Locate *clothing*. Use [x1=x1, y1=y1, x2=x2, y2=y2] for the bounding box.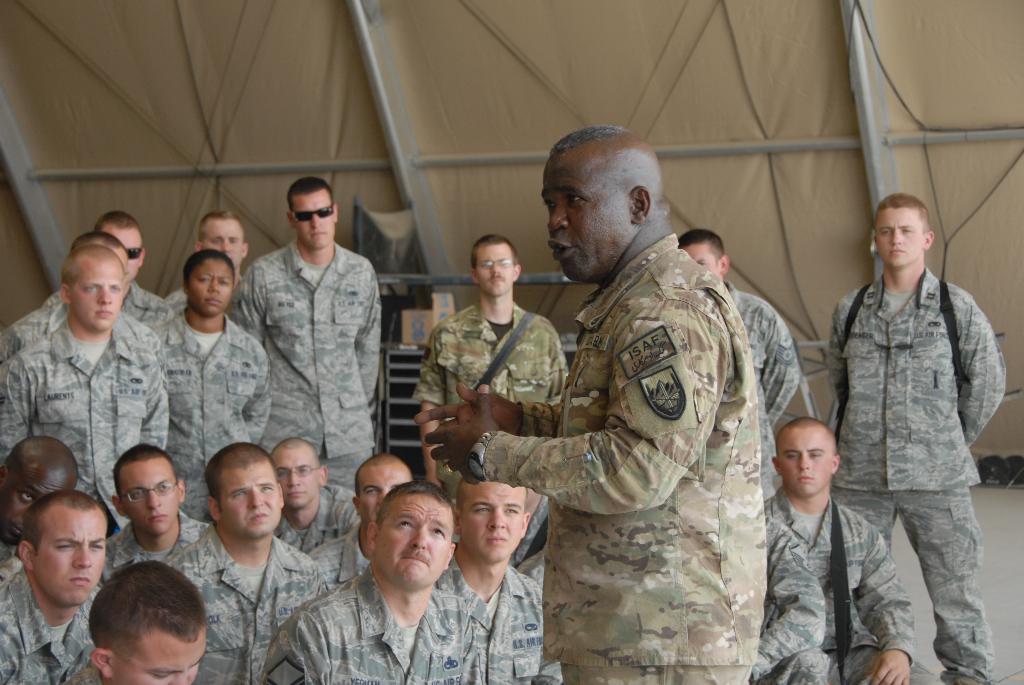
[x1=266, y1=553, x2=503, y2=677].
